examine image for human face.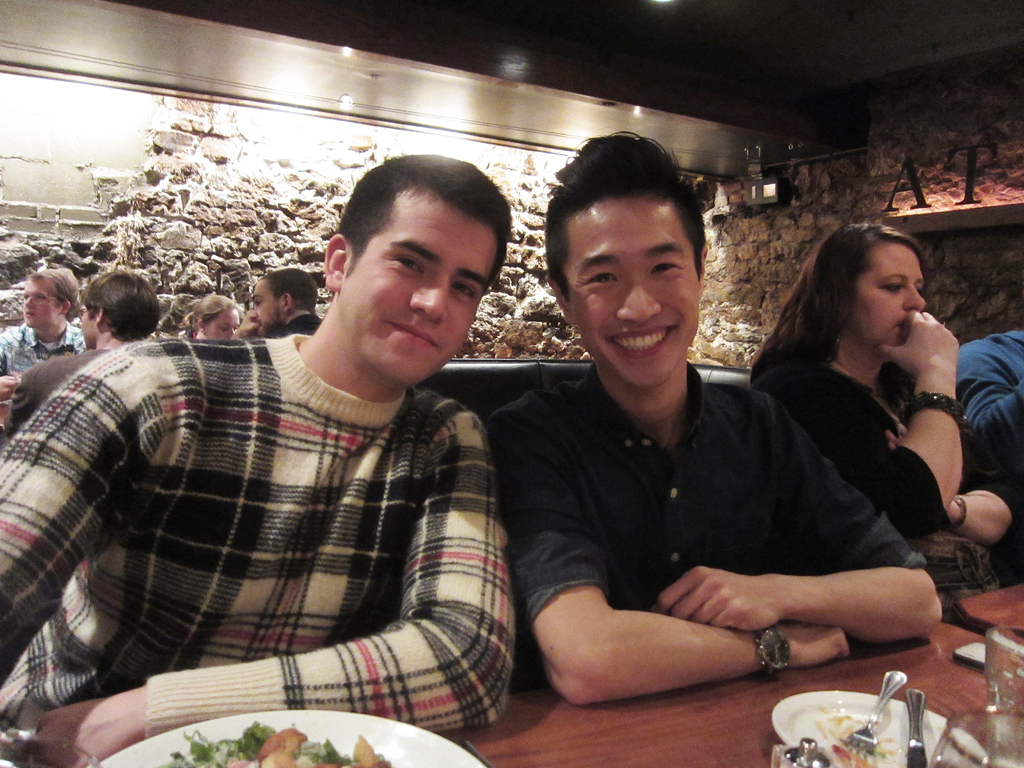
Examination result: 350/221/493/381.
